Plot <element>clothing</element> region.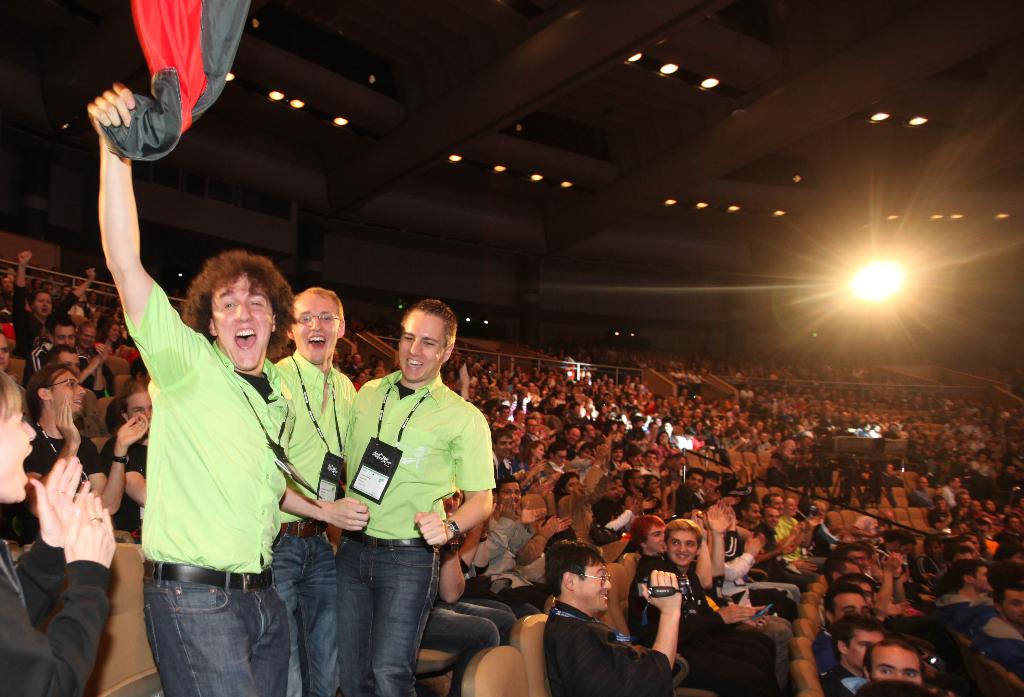
Plotted at detection(104, 438, 143, 536).
